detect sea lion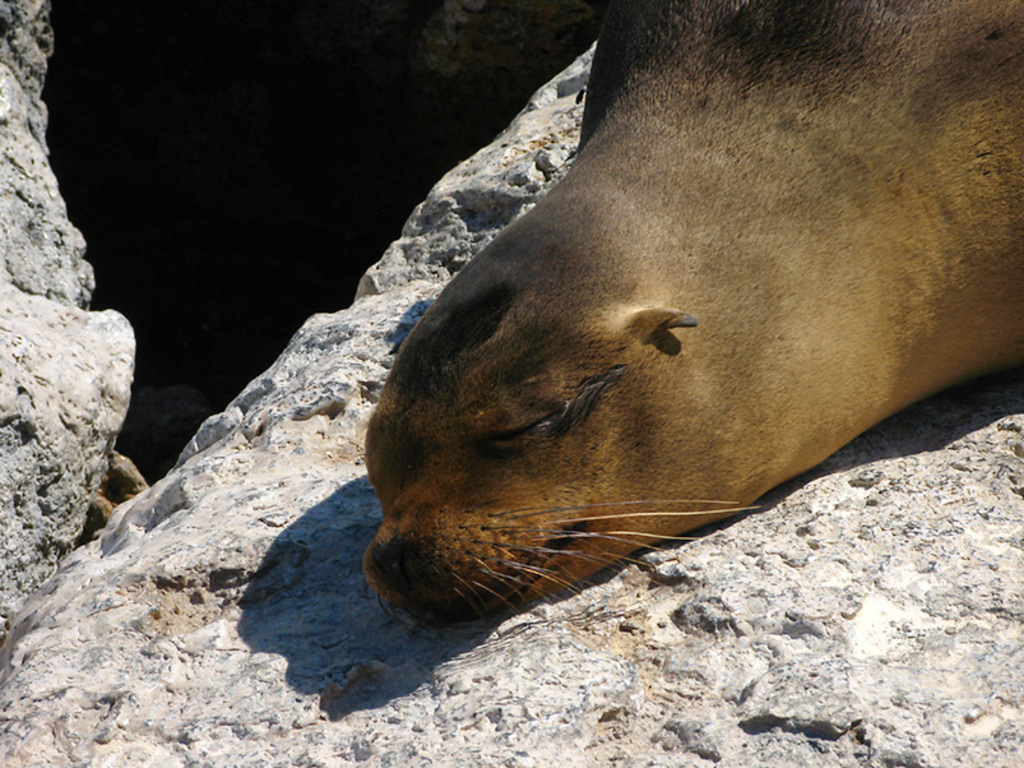
x1=365, y1=6, x2=1023, y2=642
